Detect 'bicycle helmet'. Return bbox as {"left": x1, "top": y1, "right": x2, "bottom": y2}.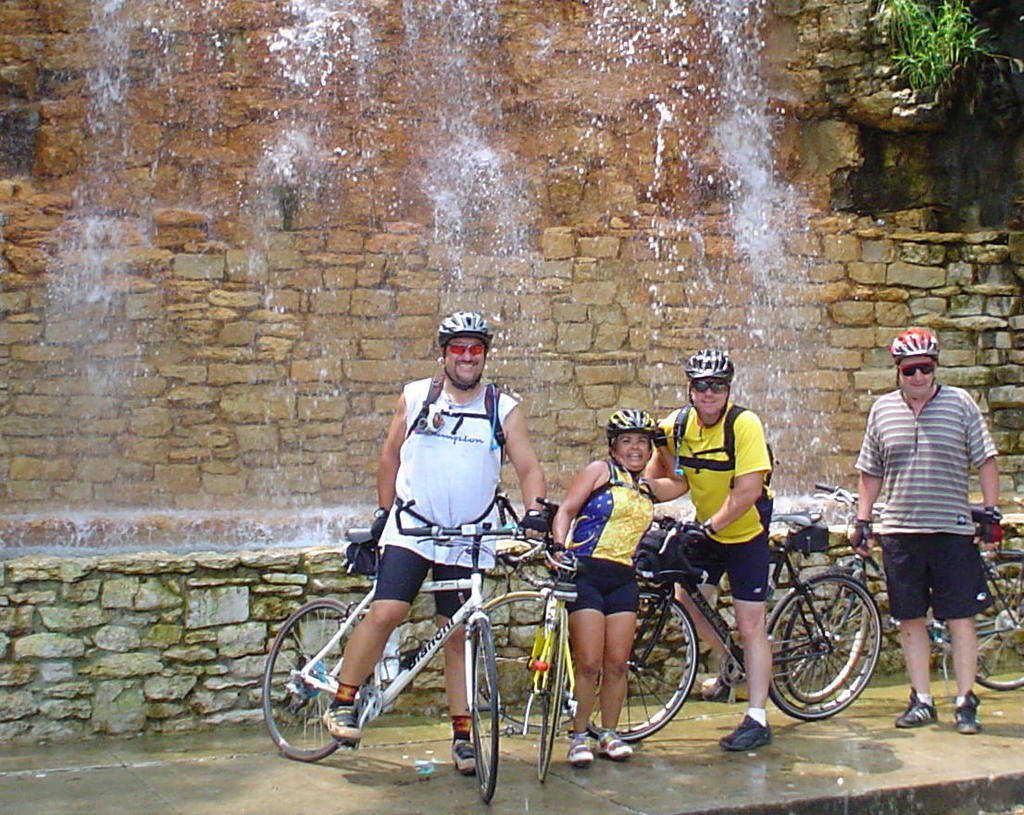
{"left": 891, "top": 331, "right": 937, "bottom": 355}.
